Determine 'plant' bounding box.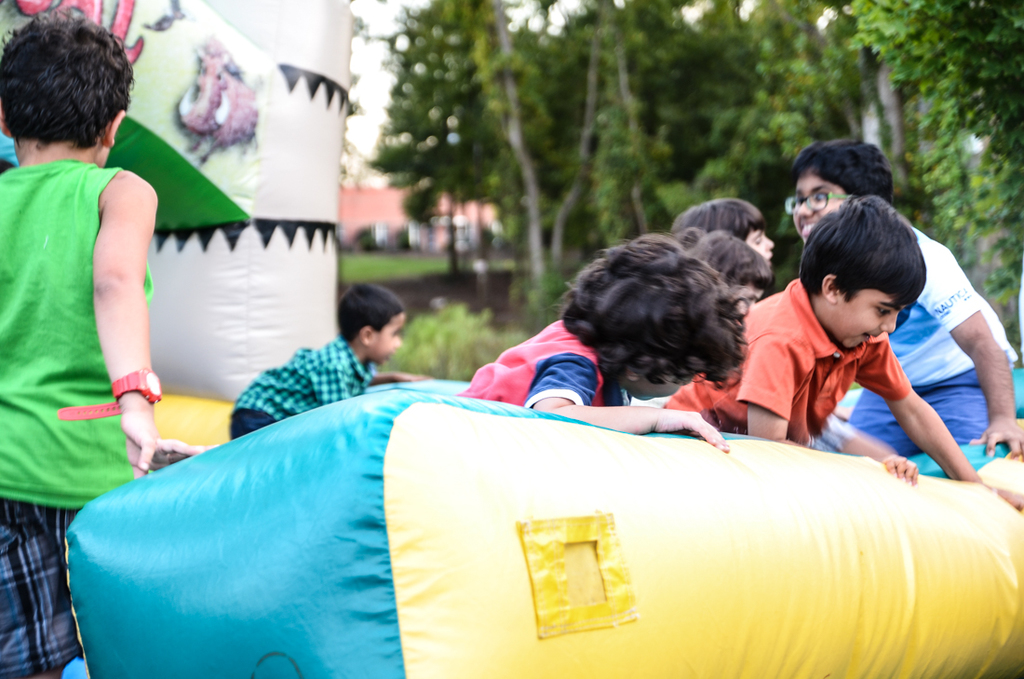
Determined: BBox(381, 268, 574, 388).
